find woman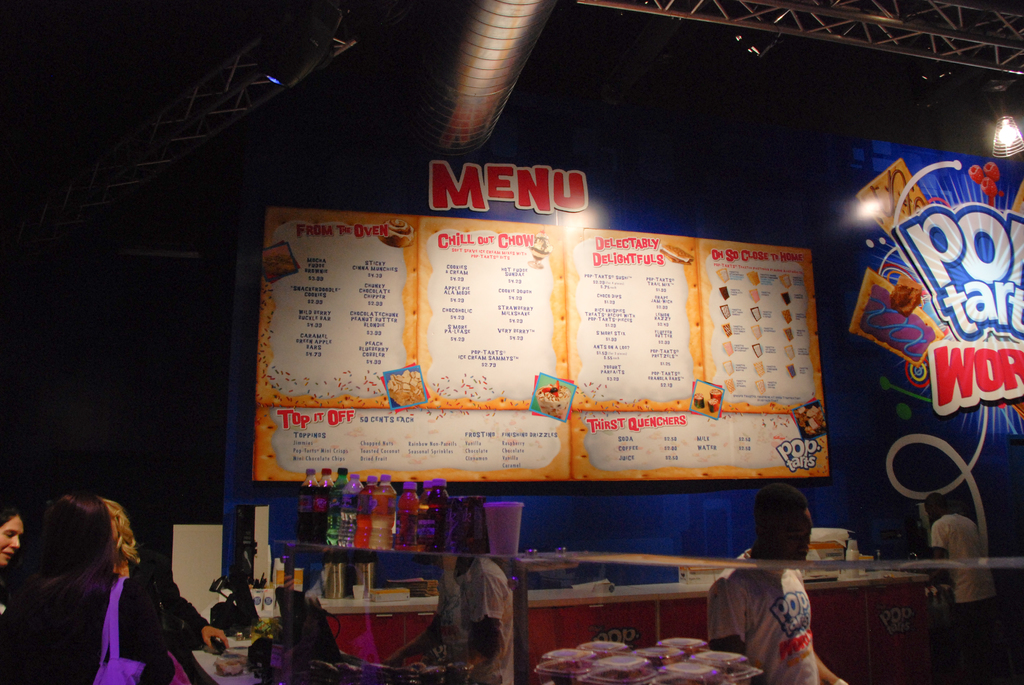
locate(1, 500, 31, 564)
